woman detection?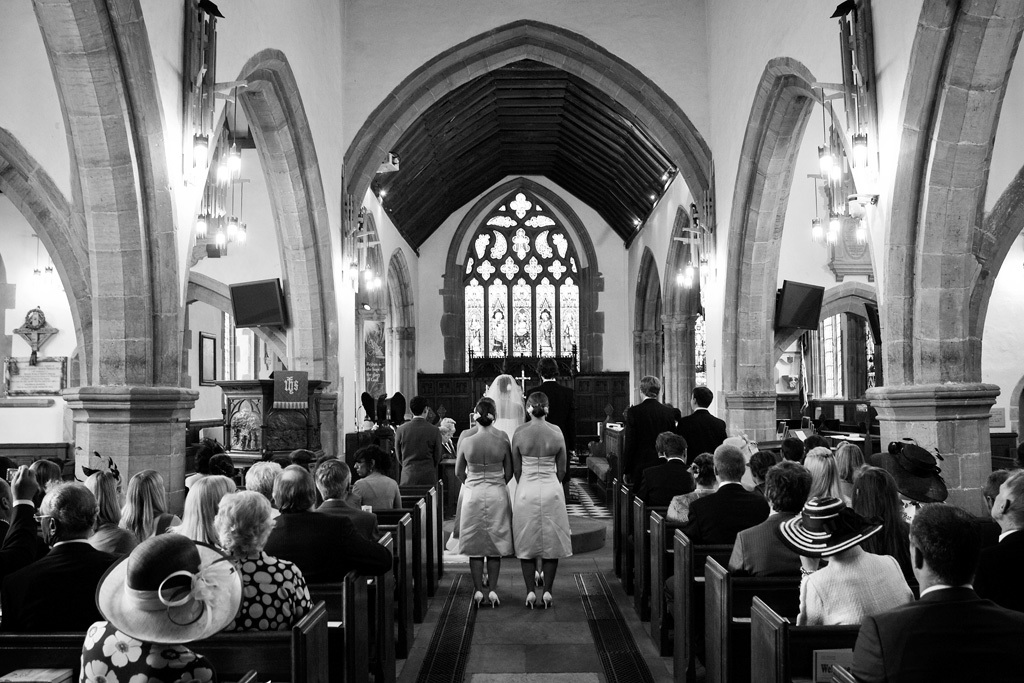
left=845, top=462, right=916, bottom=595
